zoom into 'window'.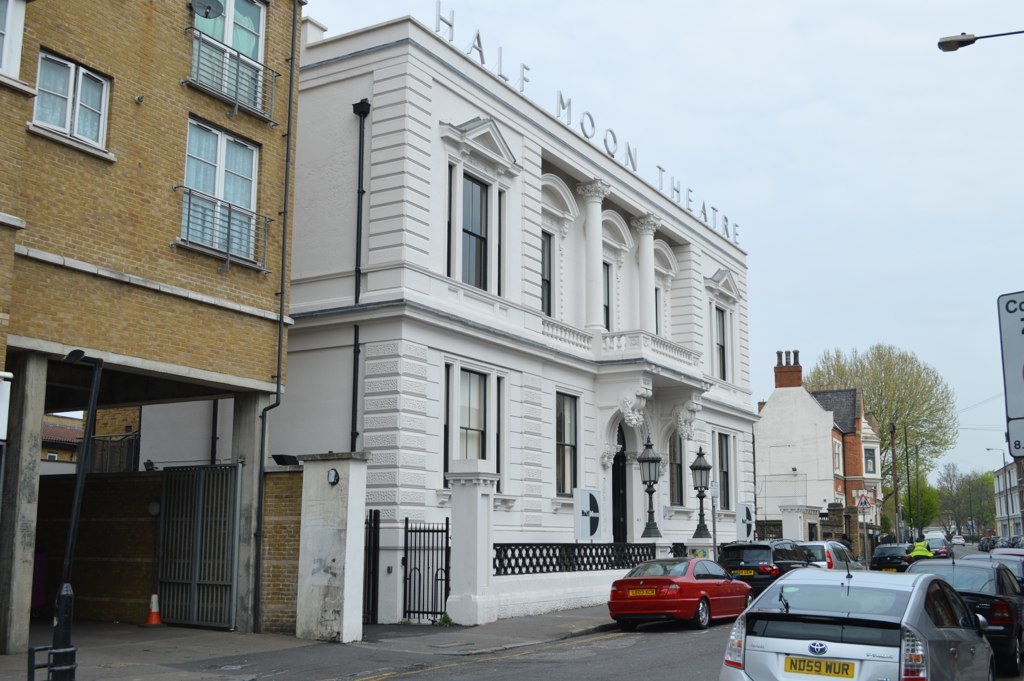
Zoom target: {"left": 0, "top": 0, "right": 32, "bottom": 80}.
